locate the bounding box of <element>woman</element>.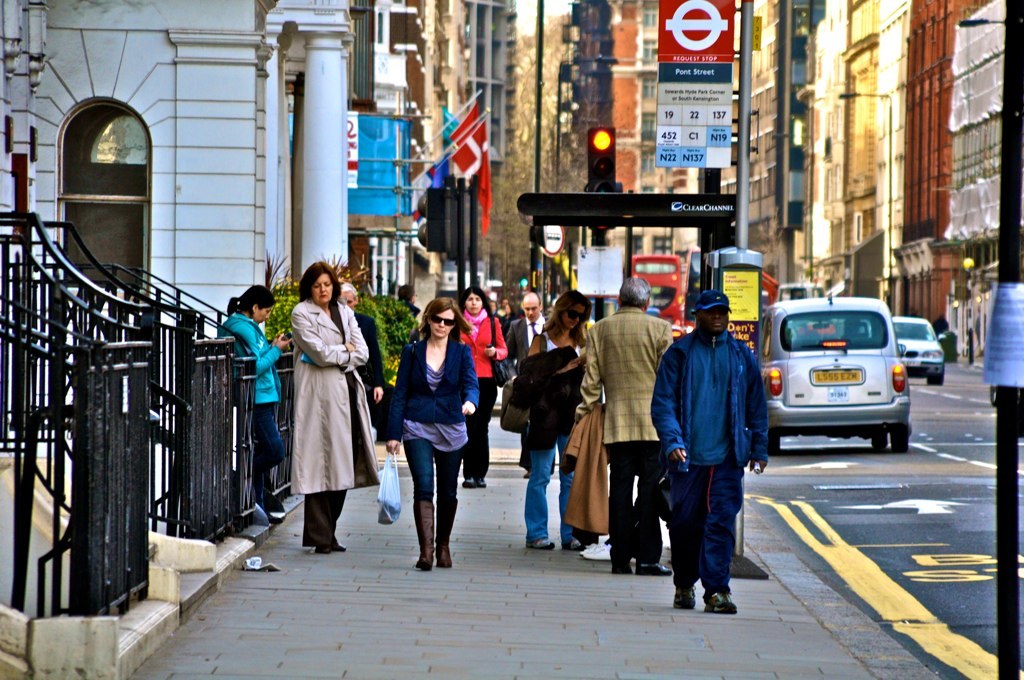
Bounding box: pyautogui.locateOnScreen(383, 297, 479, 571).
